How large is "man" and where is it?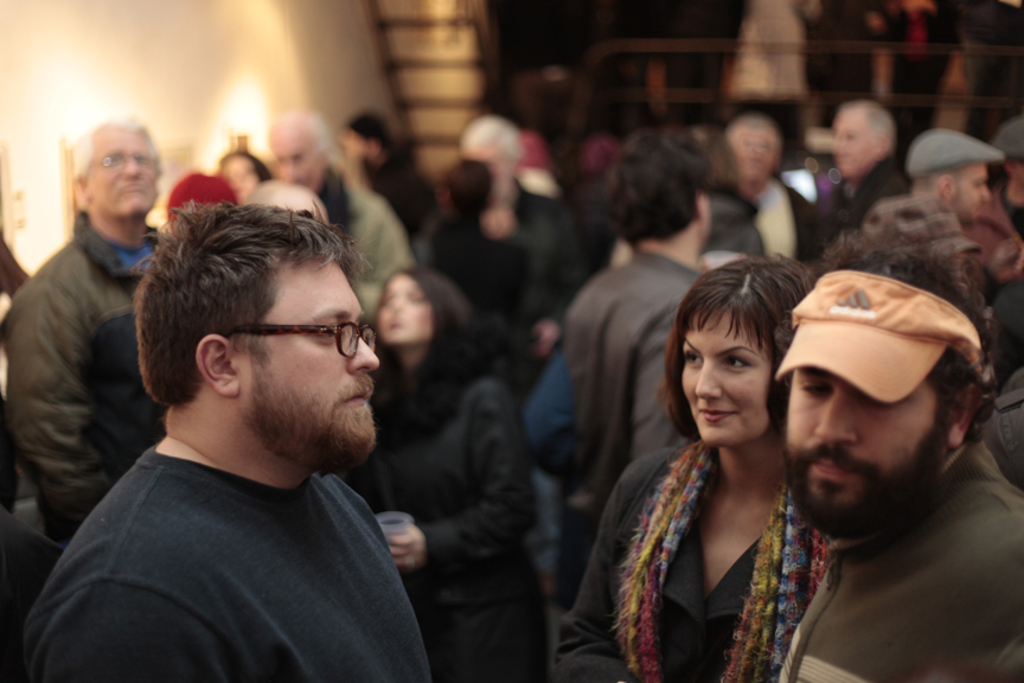
Bounding box: <region>563, 134, 725, 541</region>.
